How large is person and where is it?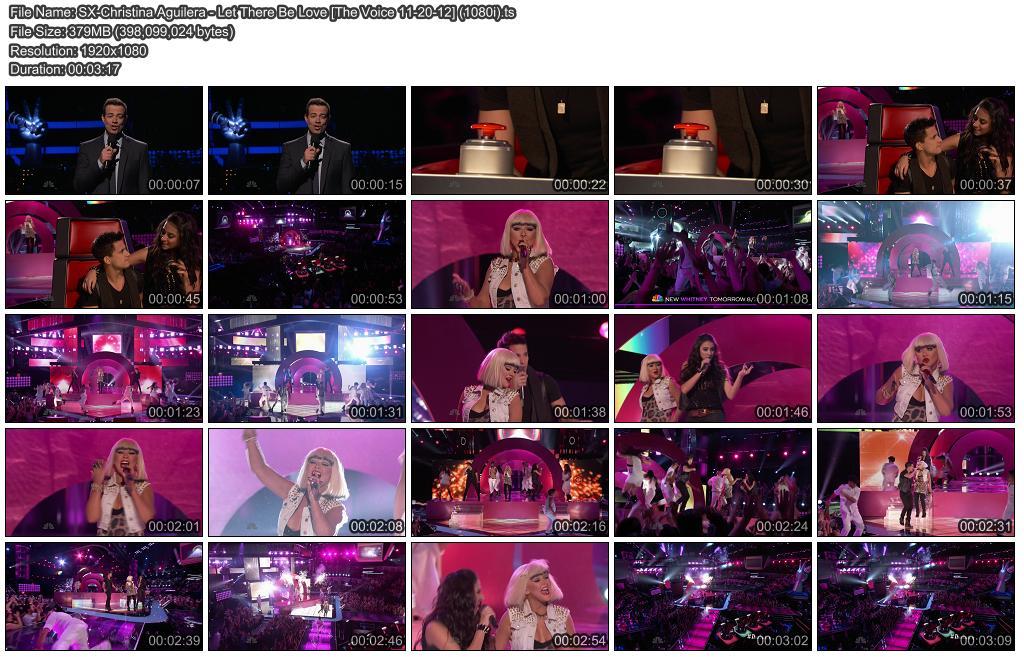
Bounding box: locate(318, 367, 338, 393).
